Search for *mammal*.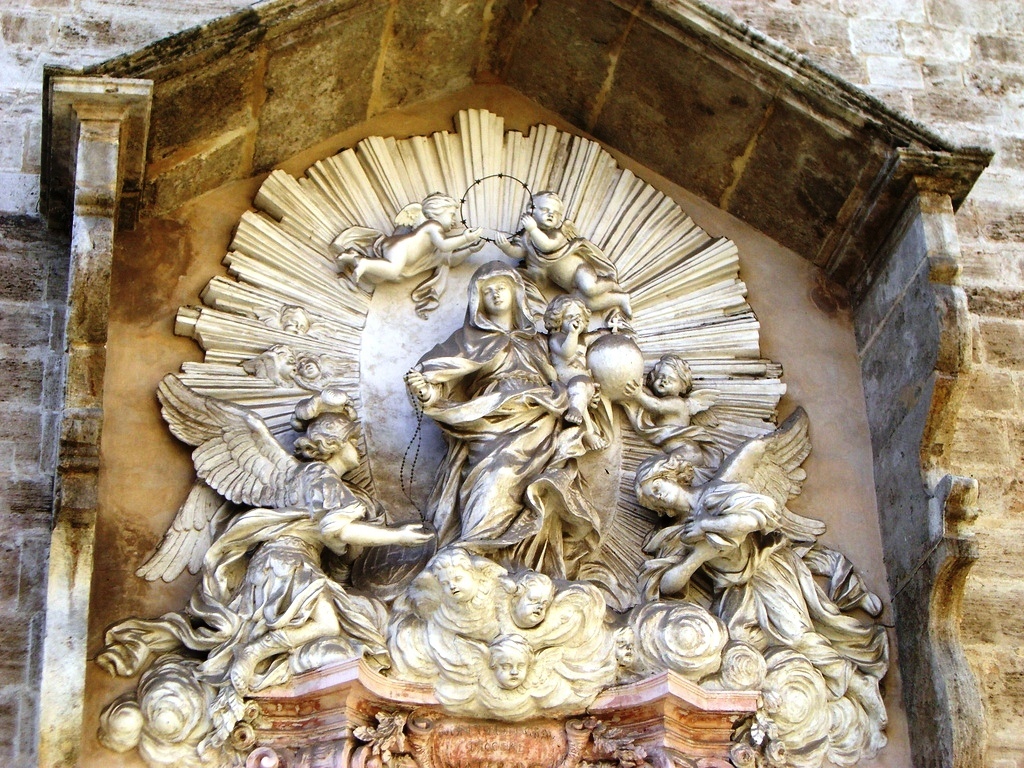
Found at (627, 349, 711, 457).
